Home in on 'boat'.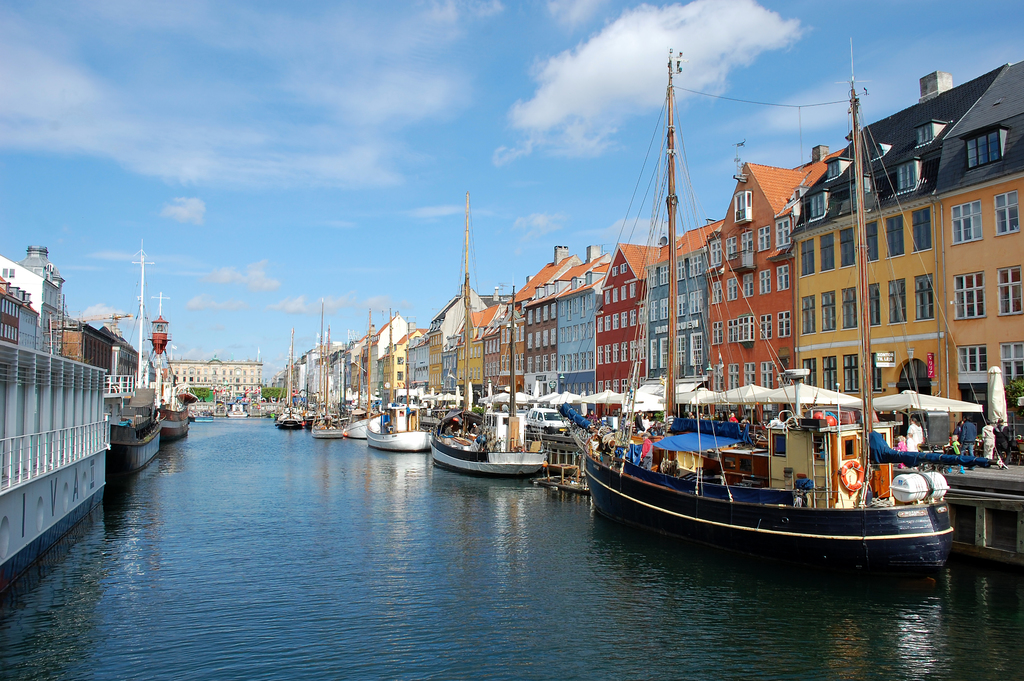
Homed in at 582:352:973:568.
